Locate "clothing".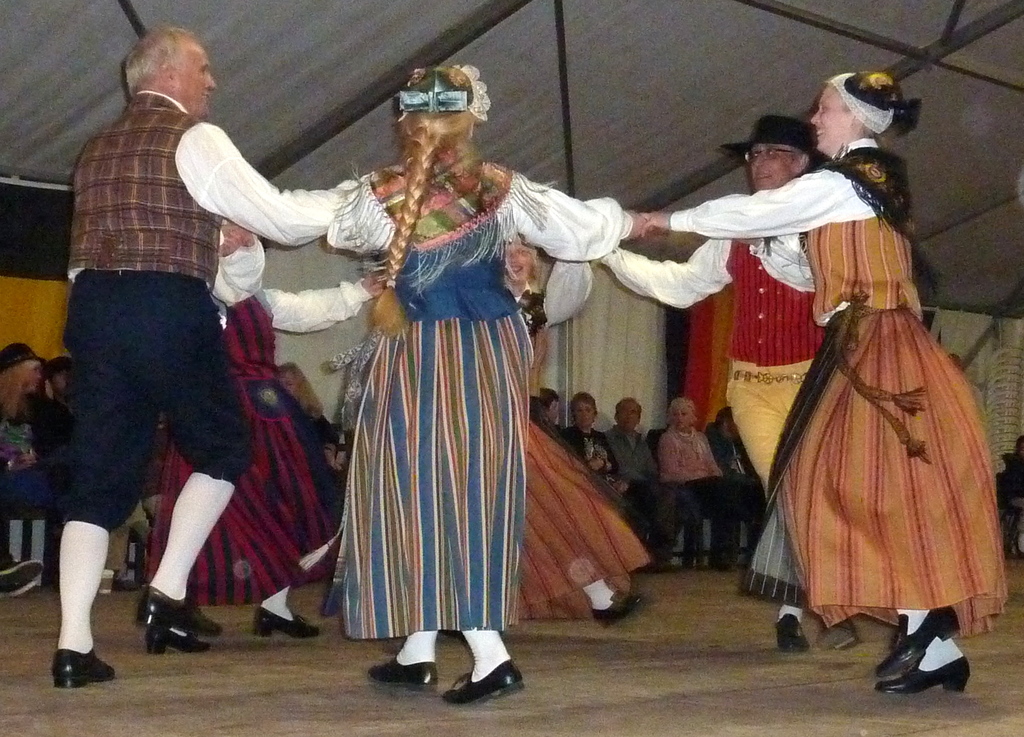
Bounding box: BBox(51, 84, 362, 535).
